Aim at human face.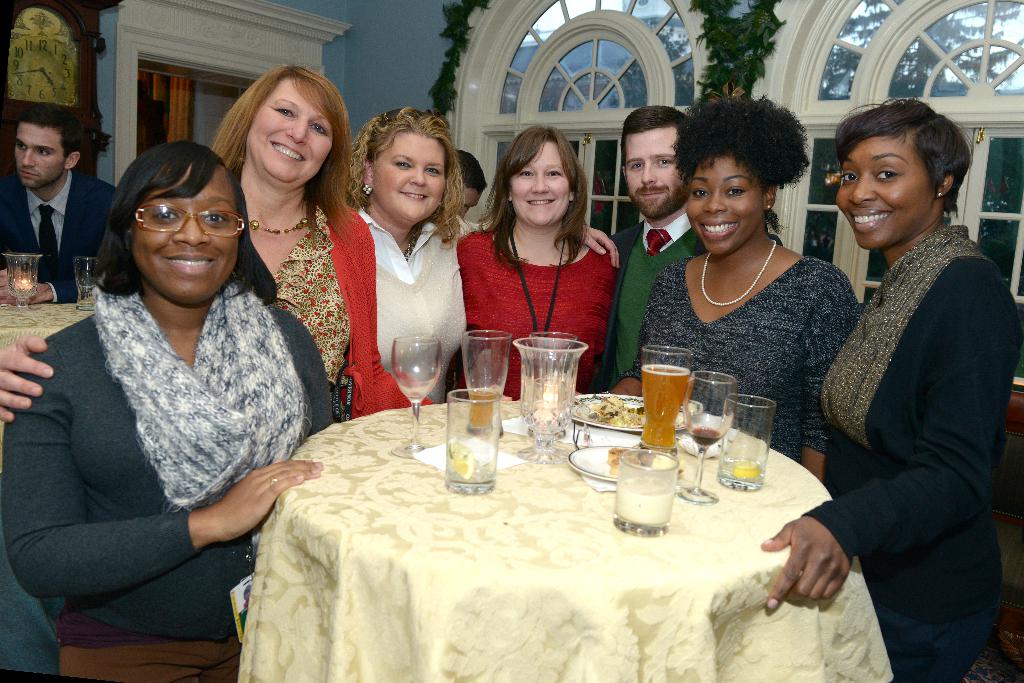
Aimed at <box>622,124,677,219</box>.
